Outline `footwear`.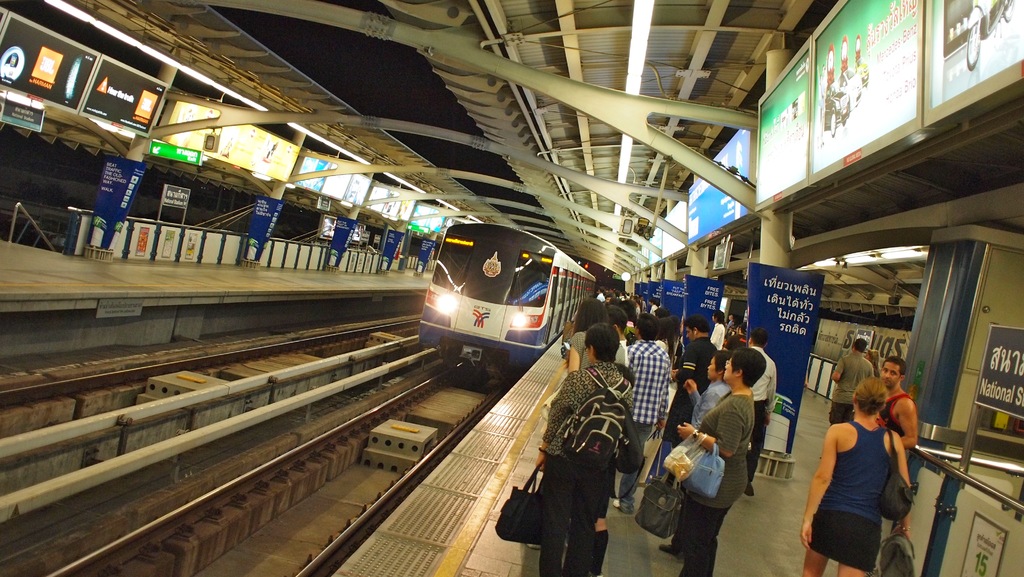
Outline: 612:496:620:510.
